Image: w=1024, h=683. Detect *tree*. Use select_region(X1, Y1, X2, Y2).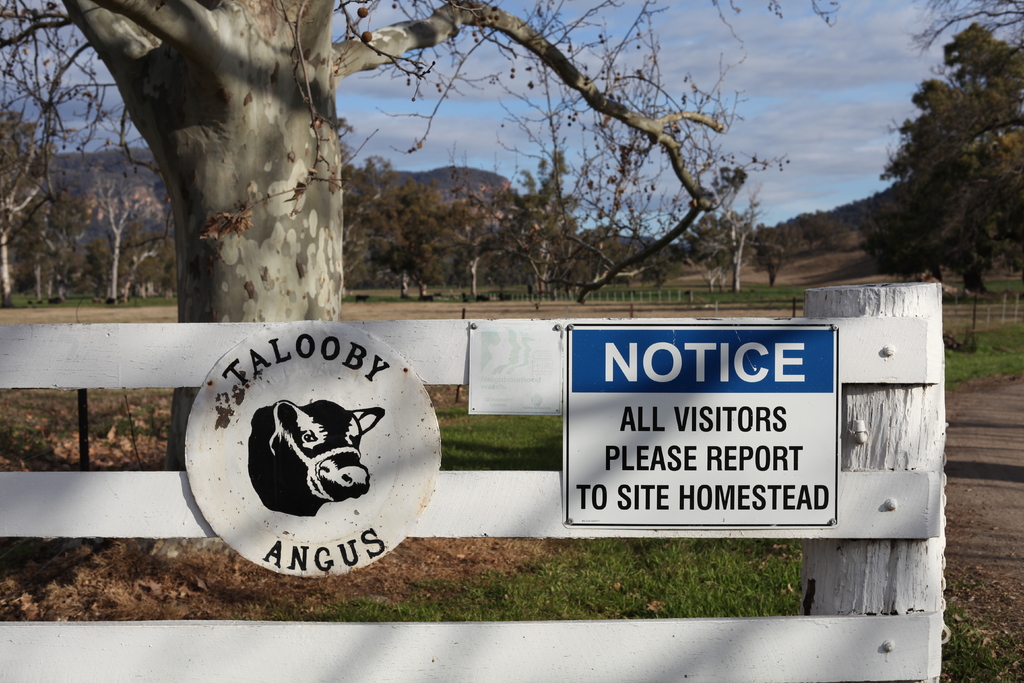
select_region(913, 0, 1023, 39).
